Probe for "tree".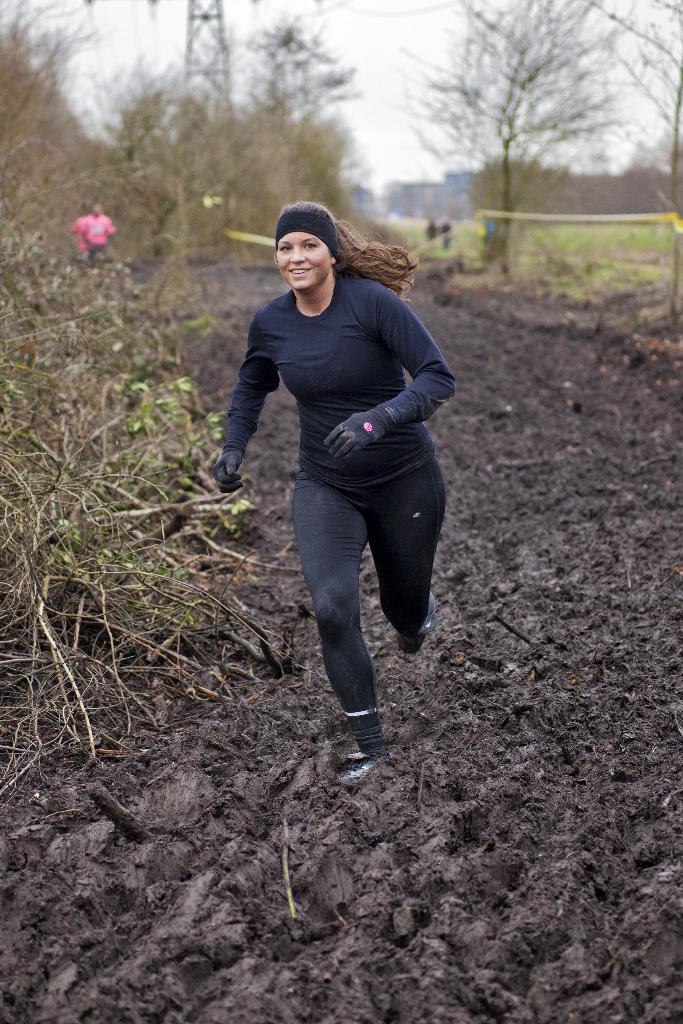
Probe result: detection(401, 5, 638, 253).
